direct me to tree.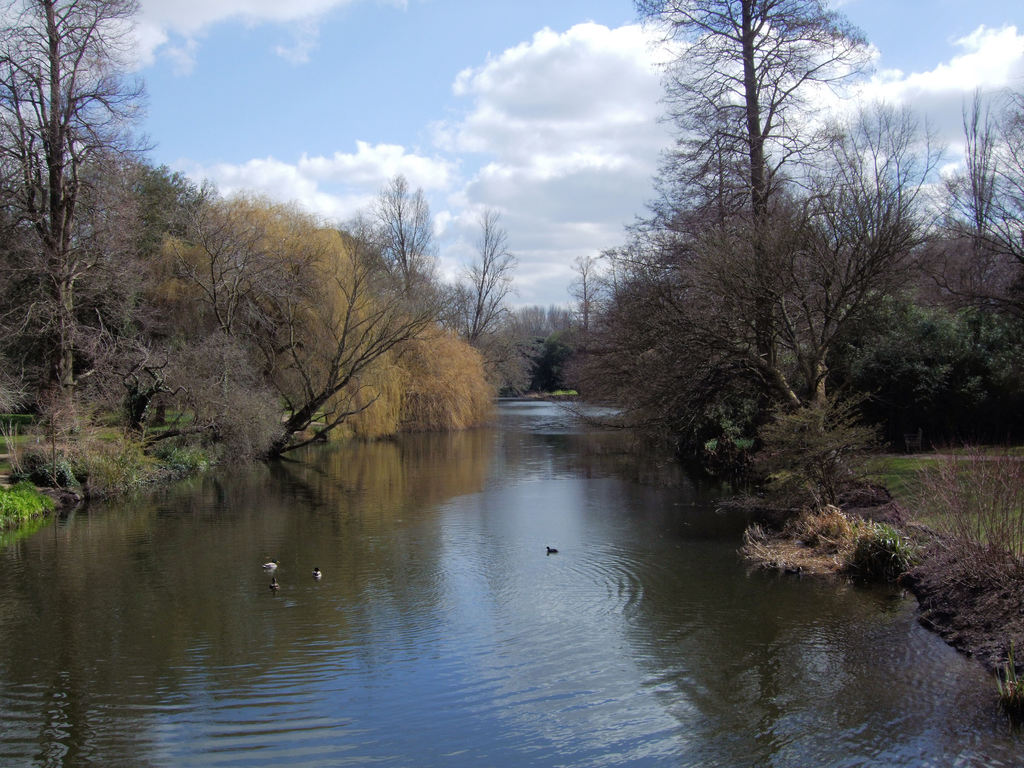
Direction: [left=0, top=0, right=158, bottom=435].
